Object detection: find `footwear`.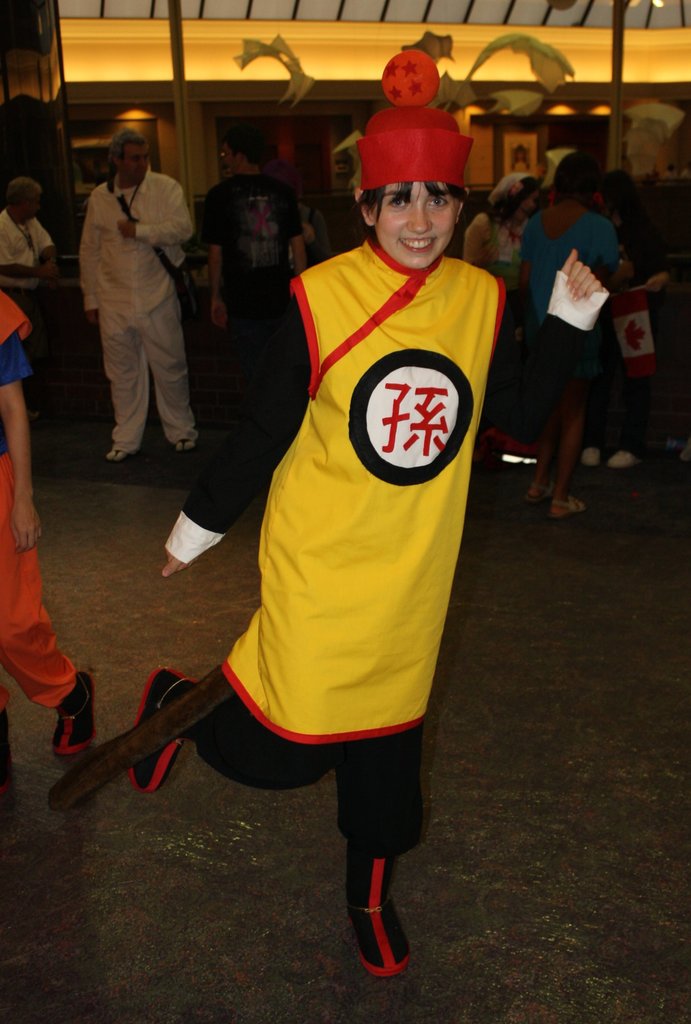
110:449:124:459.
